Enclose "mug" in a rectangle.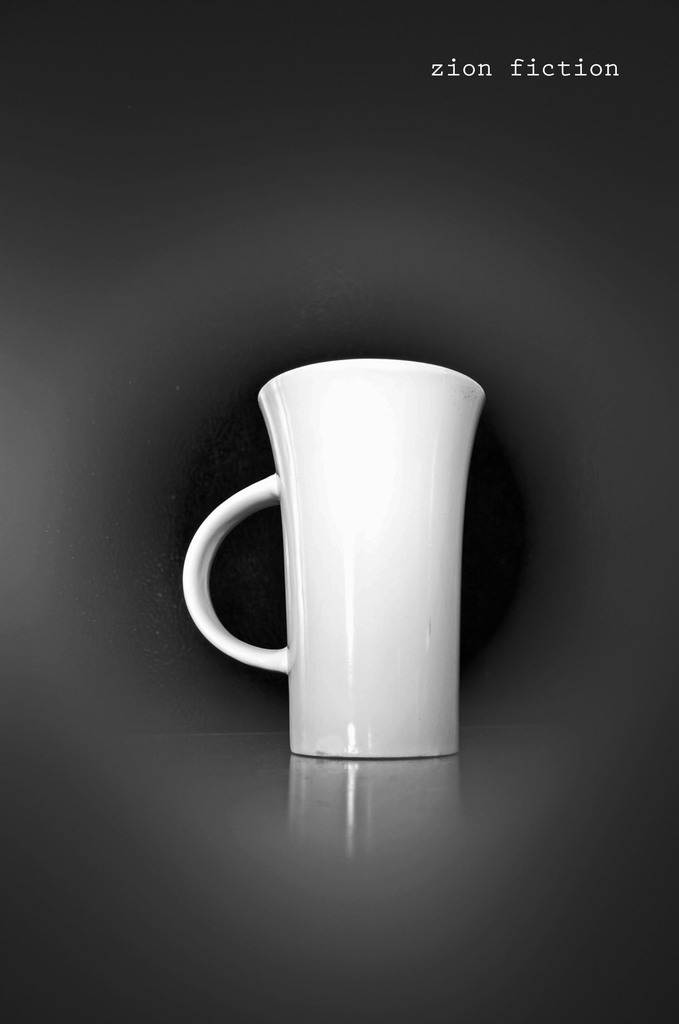
[x1=181, y1=357, x2=484, y2=764].
